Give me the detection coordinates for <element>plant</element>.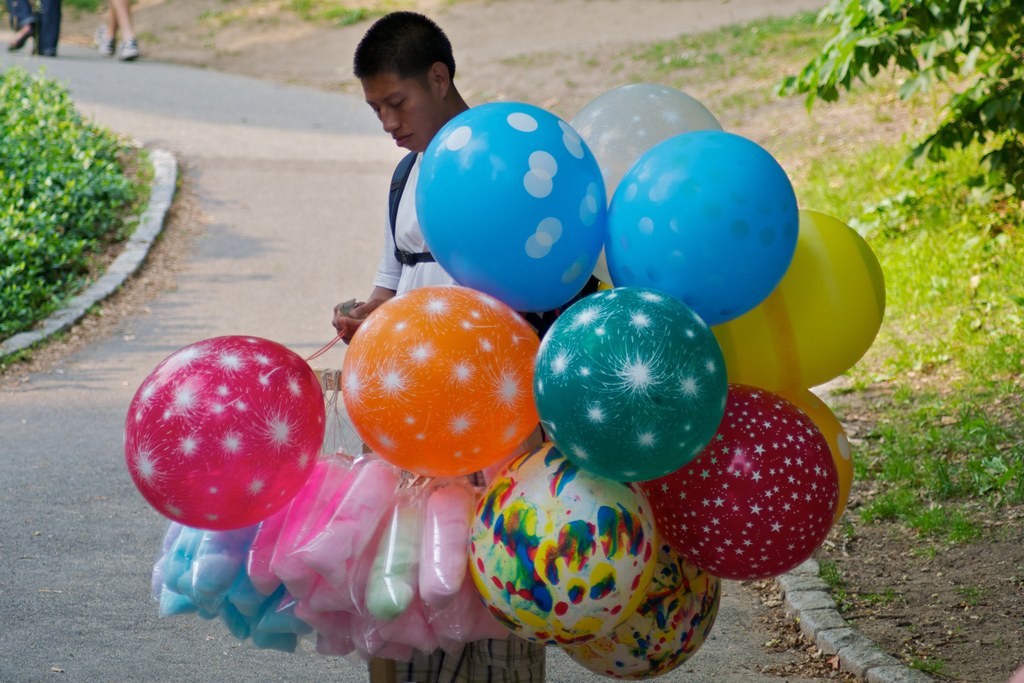
<bbox>842, 404, 1023, 544</bbox>.
